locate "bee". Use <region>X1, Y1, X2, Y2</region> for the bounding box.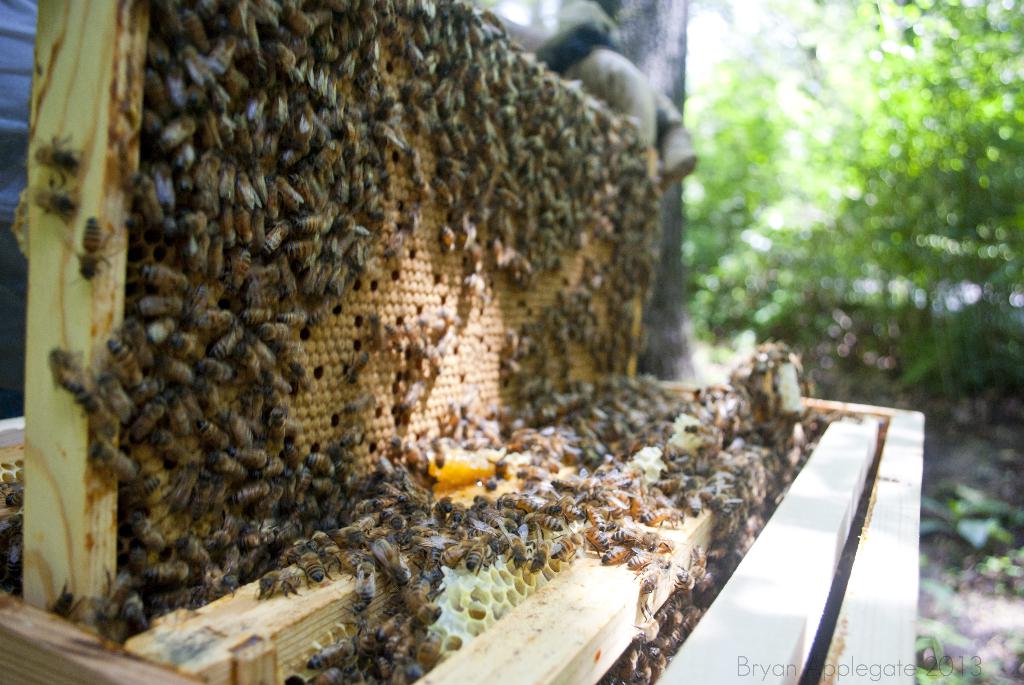
<region>153, 166, 175, 203</region>.
